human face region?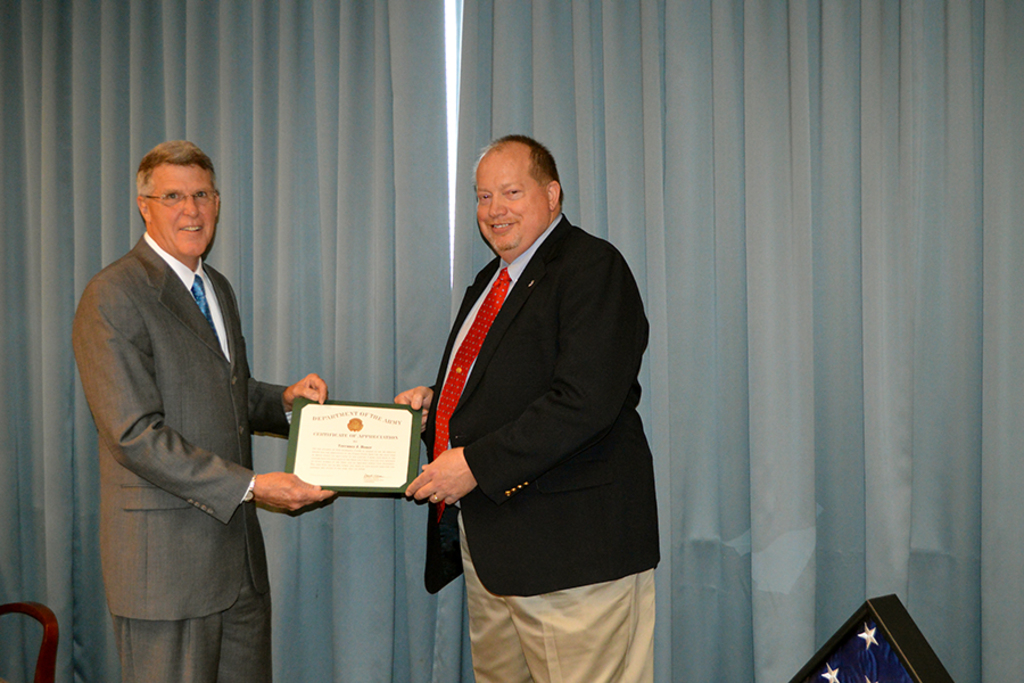
155,164,216,255
